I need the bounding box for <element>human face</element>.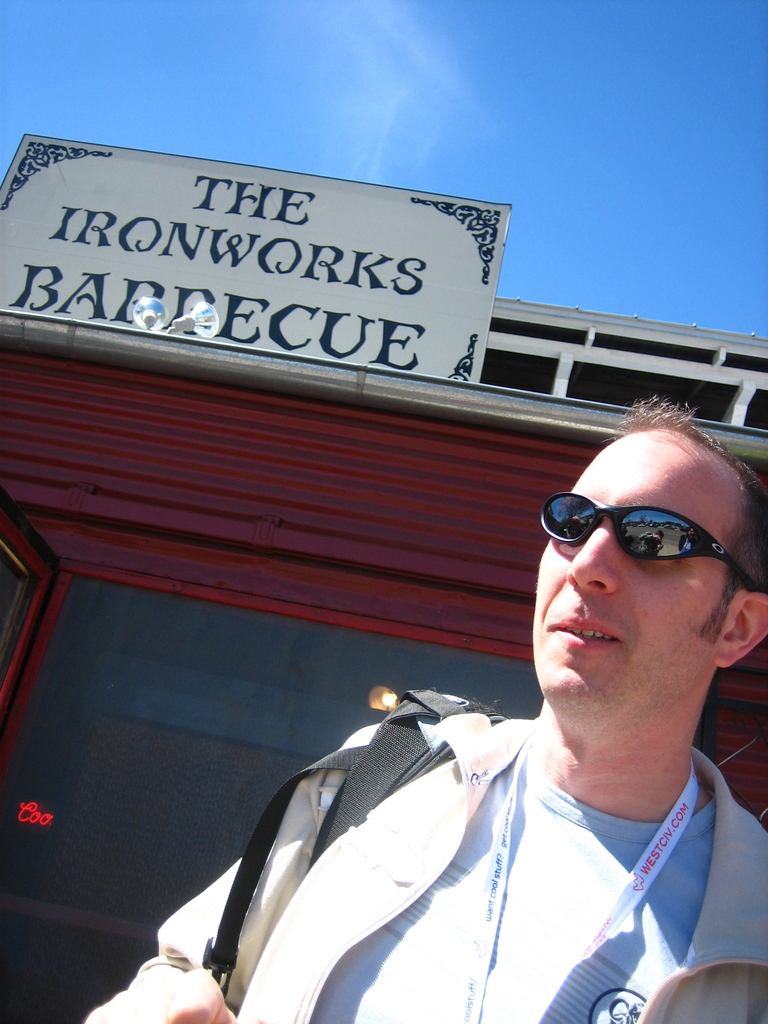
Here it is: pyautogui.locateOnScreen(536, 429, 733, 705).
